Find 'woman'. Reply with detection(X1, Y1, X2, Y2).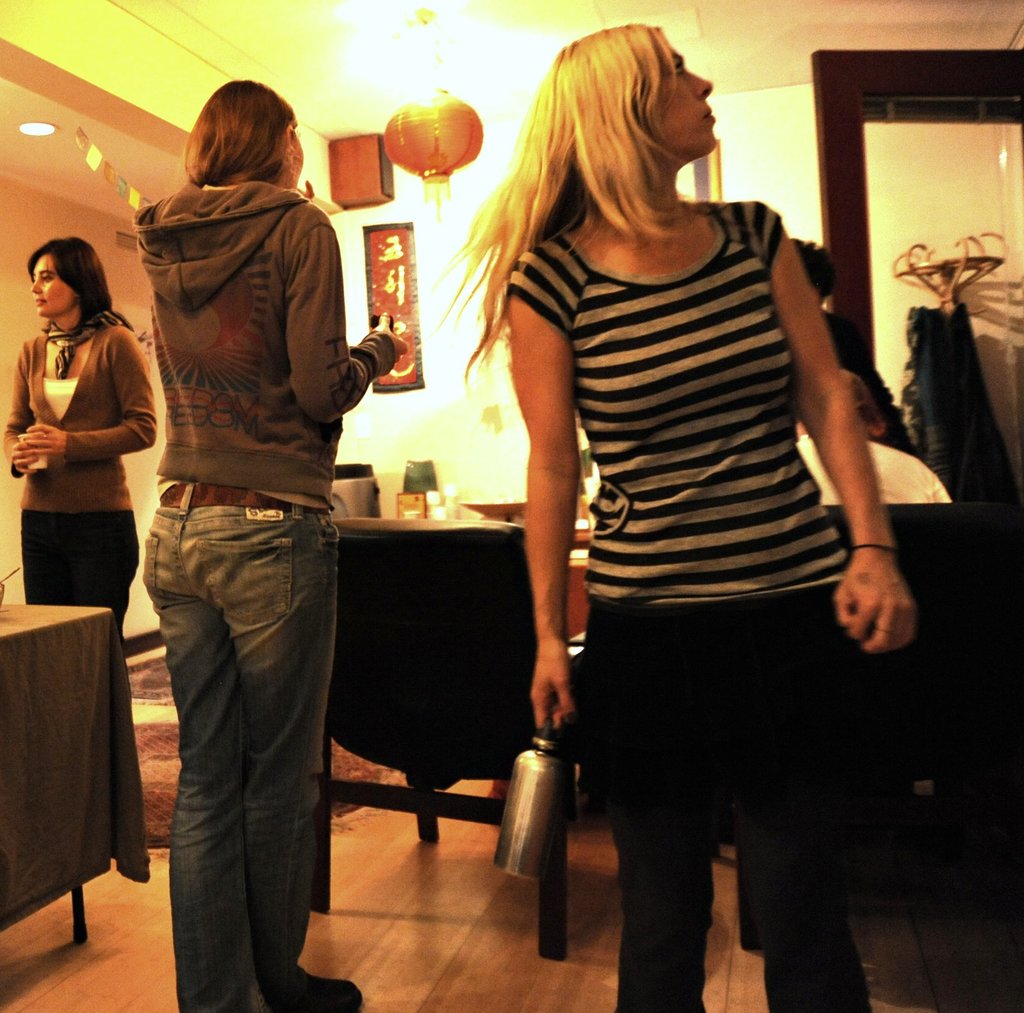
detection(4, 239, 156, 660).
